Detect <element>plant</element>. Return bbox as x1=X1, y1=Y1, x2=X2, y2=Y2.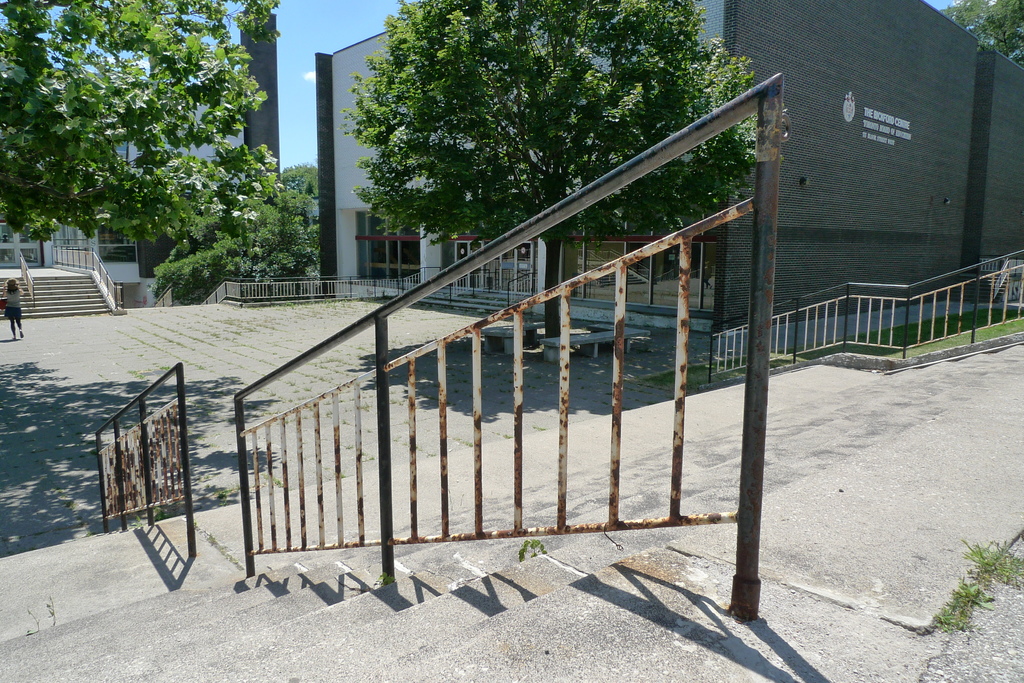
x1=45, y1=595, x2=59, y2=626.
